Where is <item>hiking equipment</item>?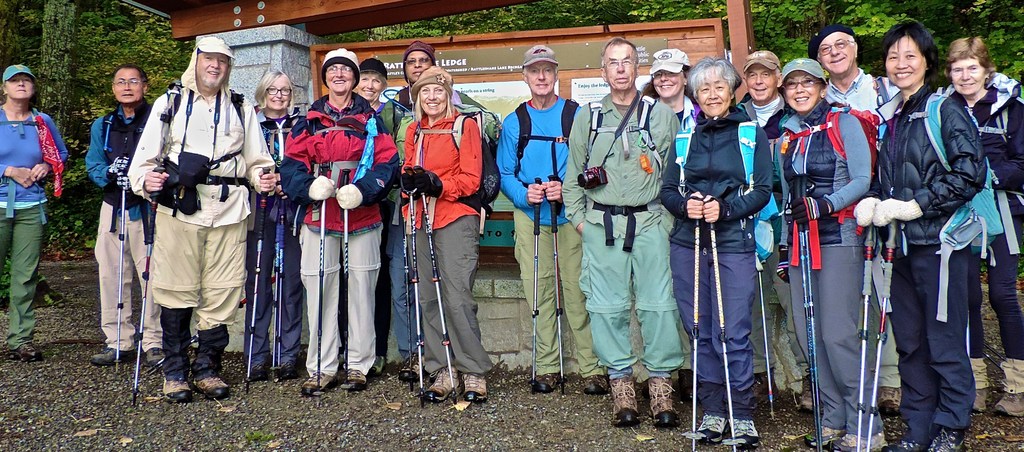
box(524, 174, 544, 396).
